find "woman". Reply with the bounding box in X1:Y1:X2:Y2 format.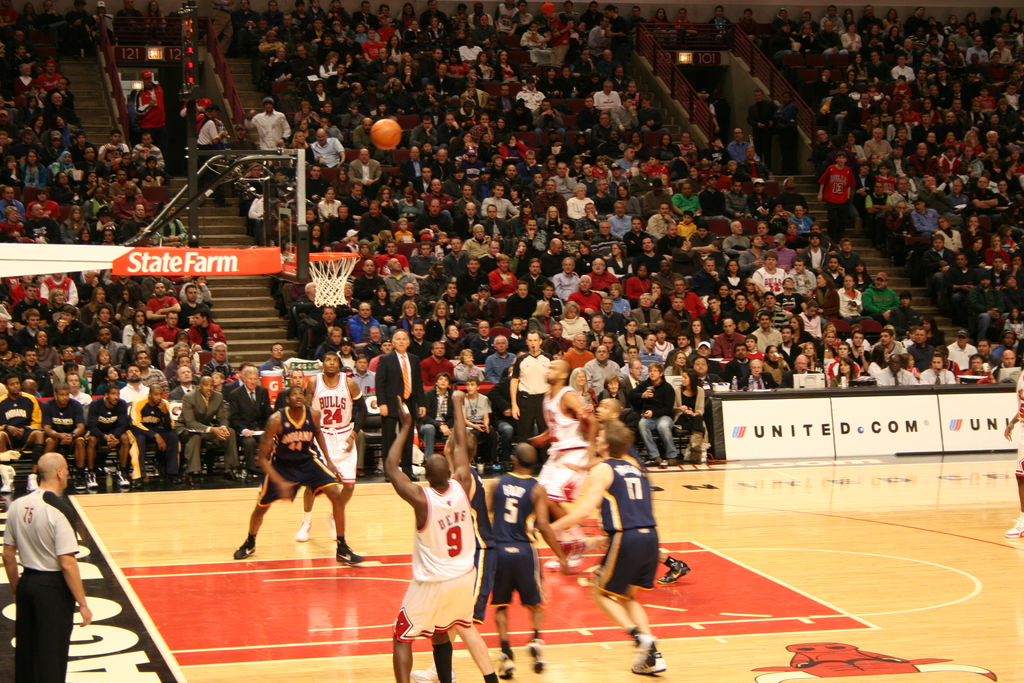
1002:142:1023:174.
